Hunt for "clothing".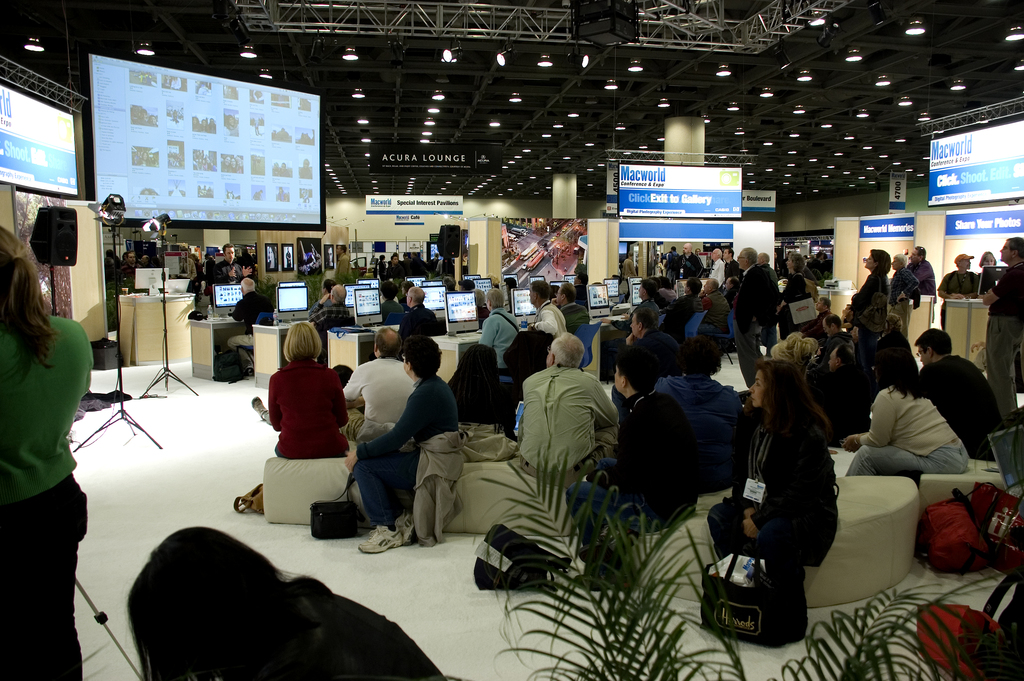
Hunted down at box=[532, 297, 561, 334].
